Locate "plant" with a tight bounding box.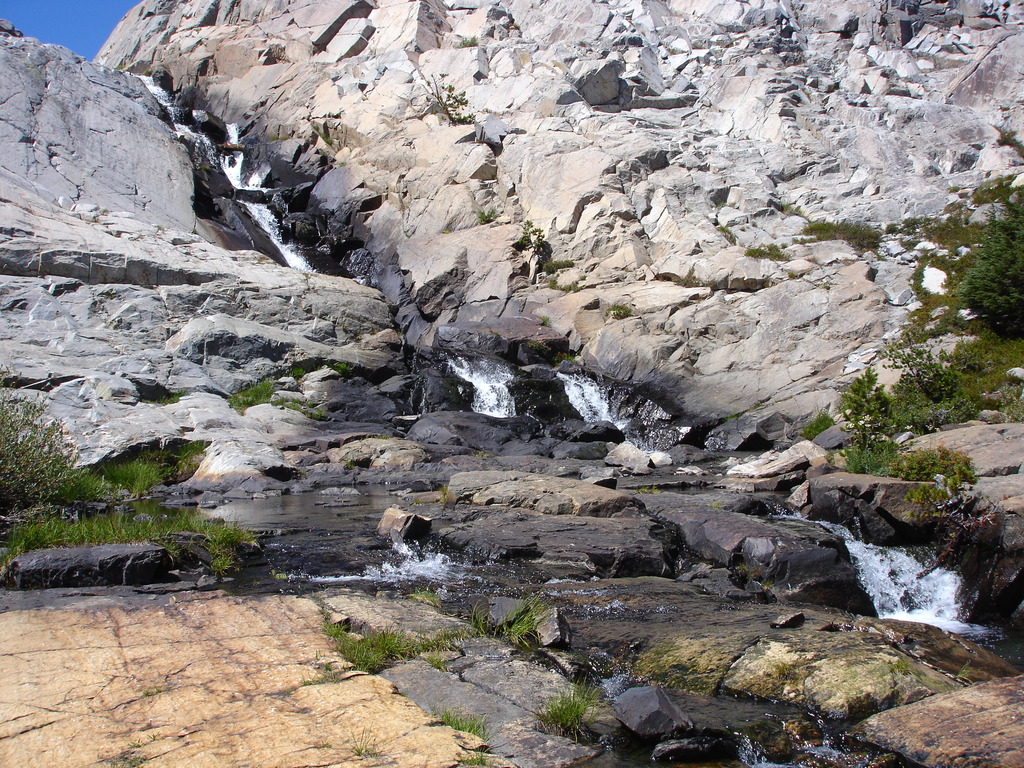
BBox(93, 441, 164, 492).
